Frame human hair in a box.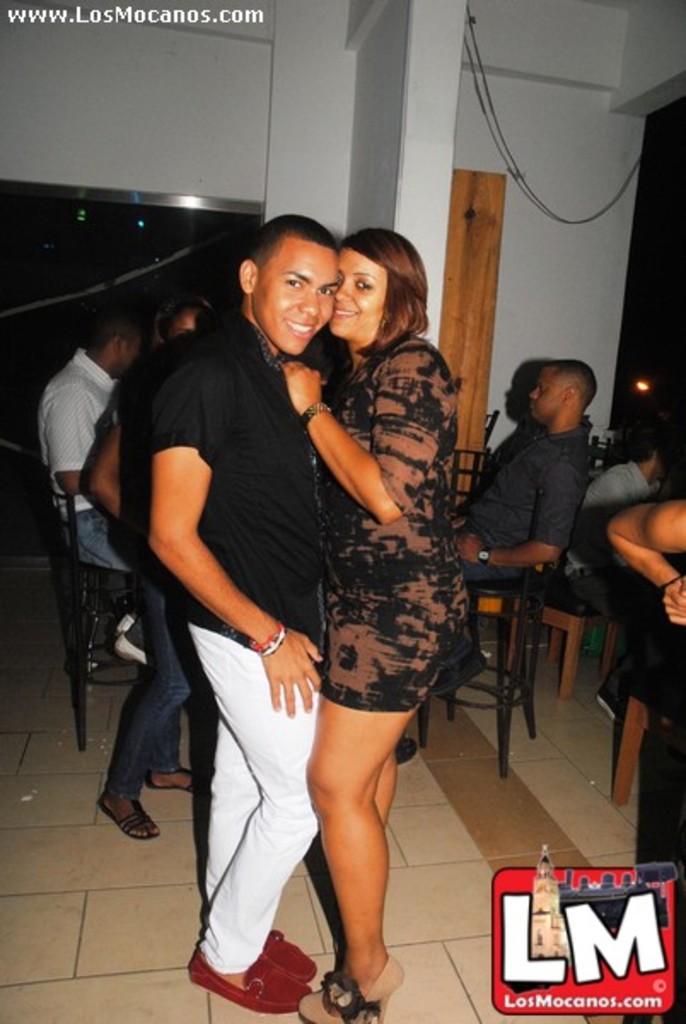
(x1=319, y1=218, x2=432, y2=355).
